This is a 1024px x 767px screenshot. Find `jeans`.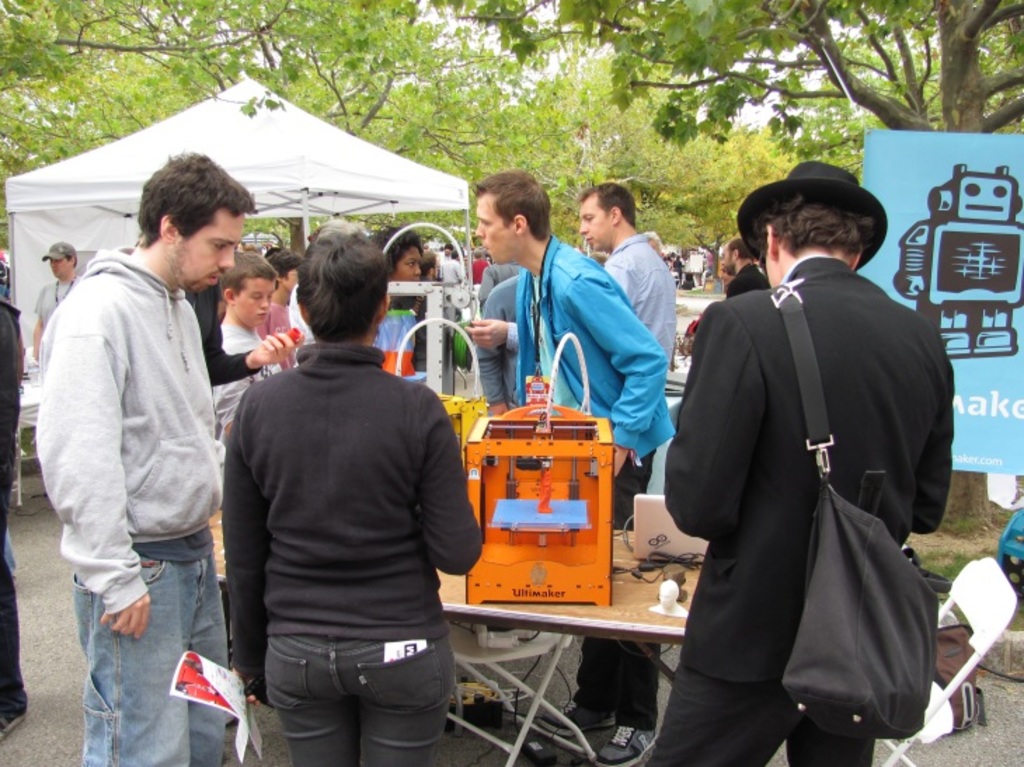
Bounding box: BBox(59, 550, 209, 759).
